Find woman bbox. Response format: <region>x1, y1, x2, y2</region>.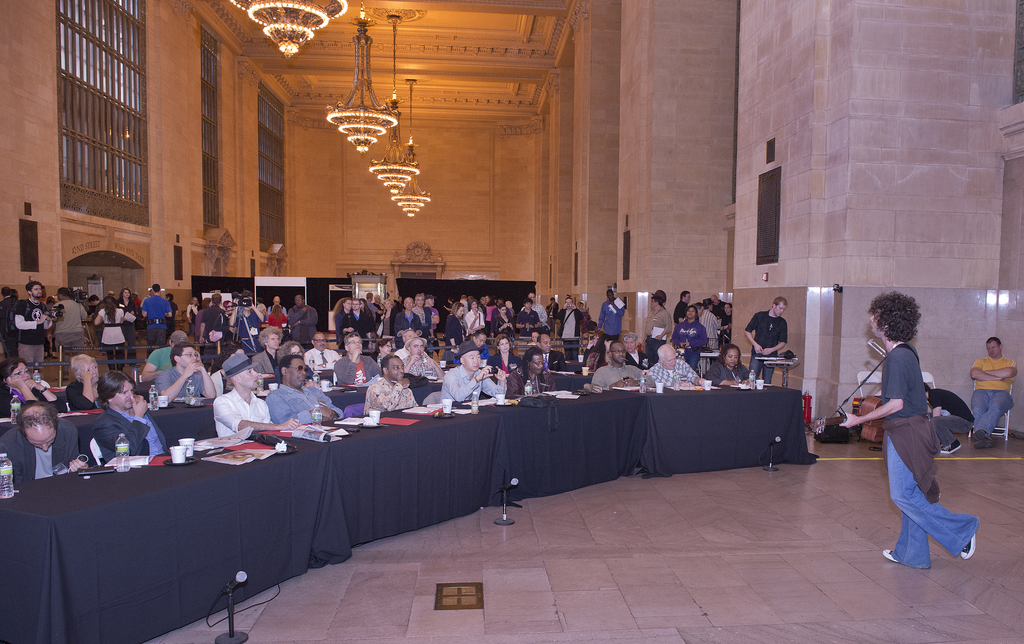
<region>584, 330, 604, 361</region>.
